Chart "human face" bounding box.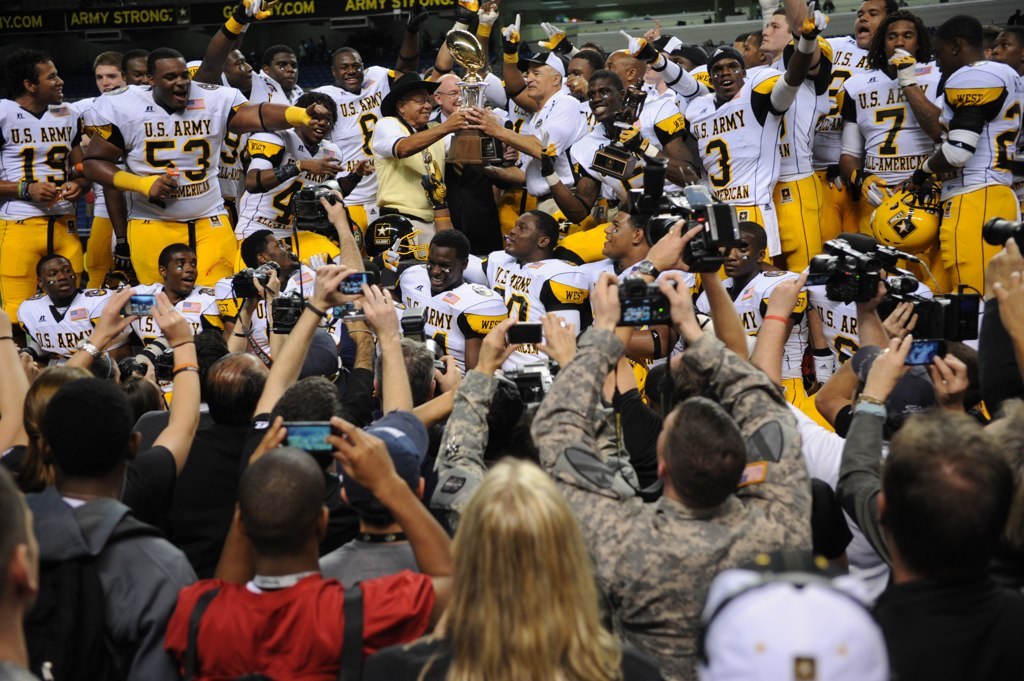
Charted: <bbox>125, 54, 148, 86</bbox>.
